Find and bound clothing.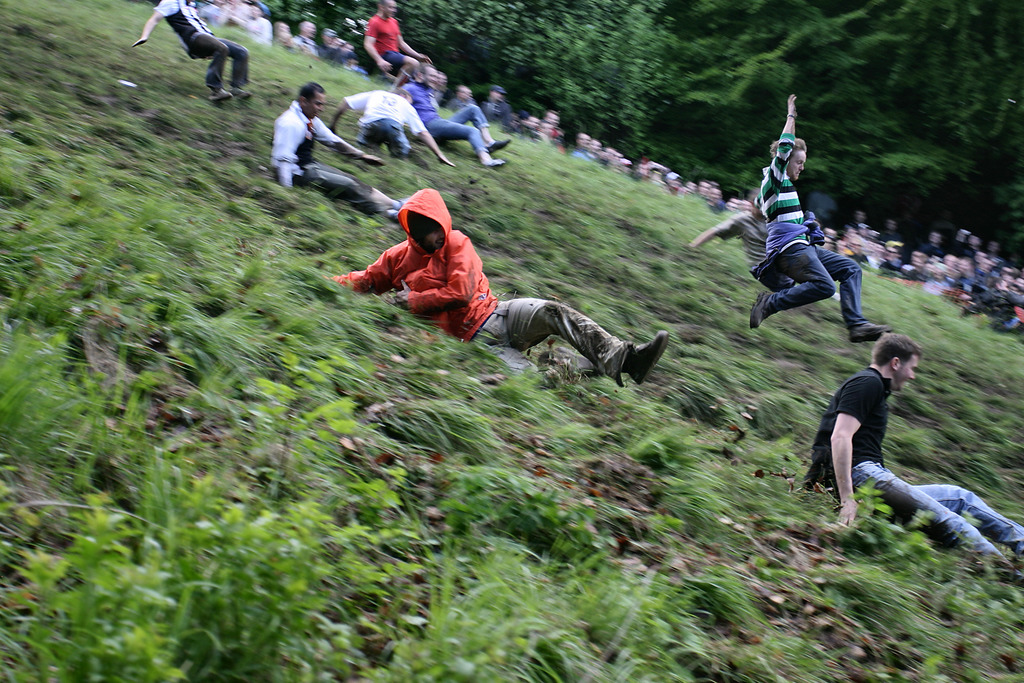
Bound: select_region(714, 206, 797, 288).
